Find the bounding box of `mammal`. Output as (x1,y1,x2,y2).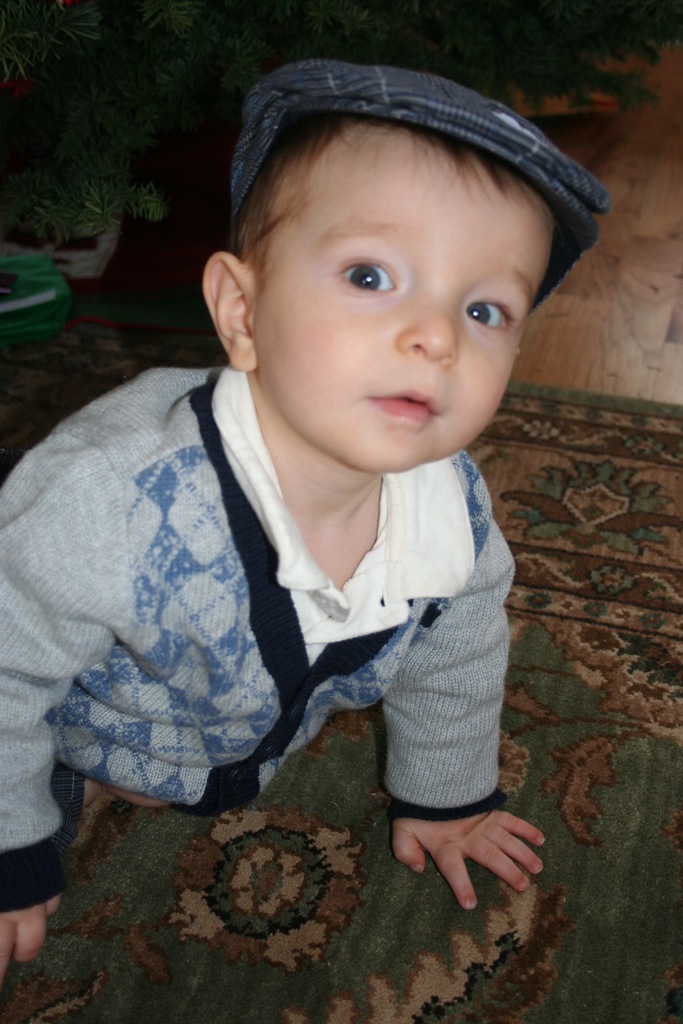
(0,38,601,938).
